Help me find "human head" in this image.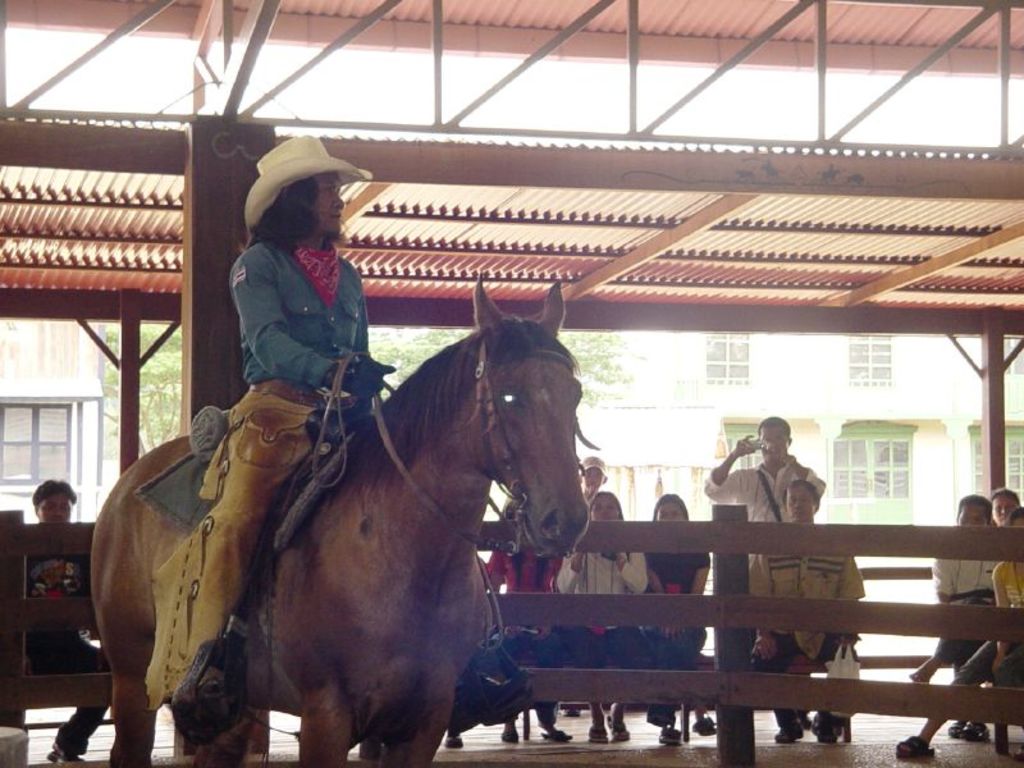
Found it: 580:460:611:493.
